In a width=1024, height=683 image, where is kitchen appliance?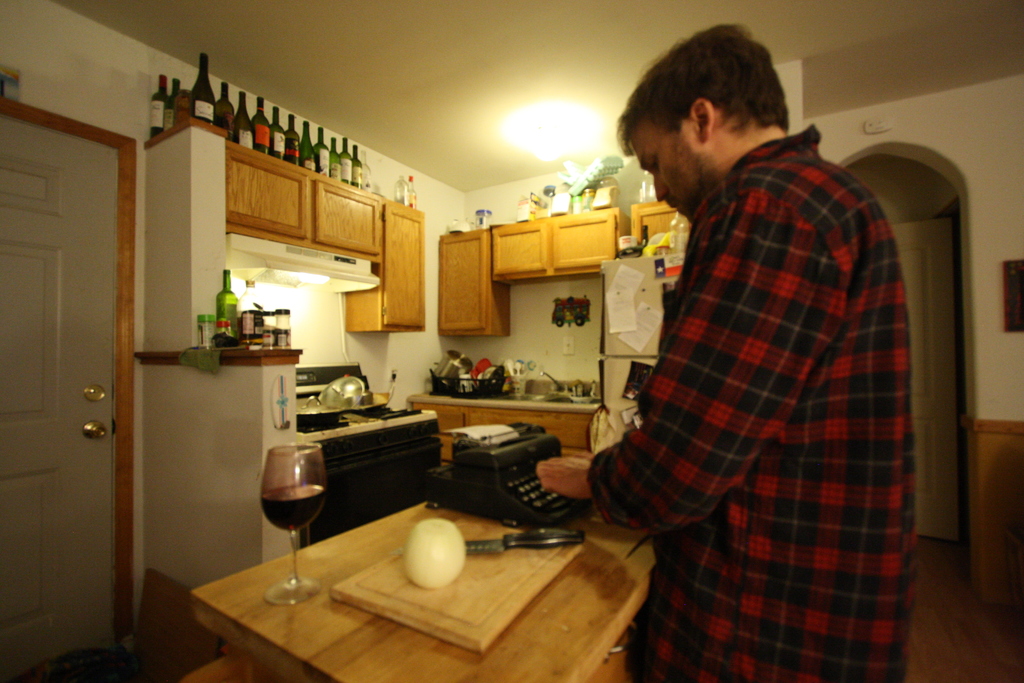
bbox=(332, 514, 591, 652).
